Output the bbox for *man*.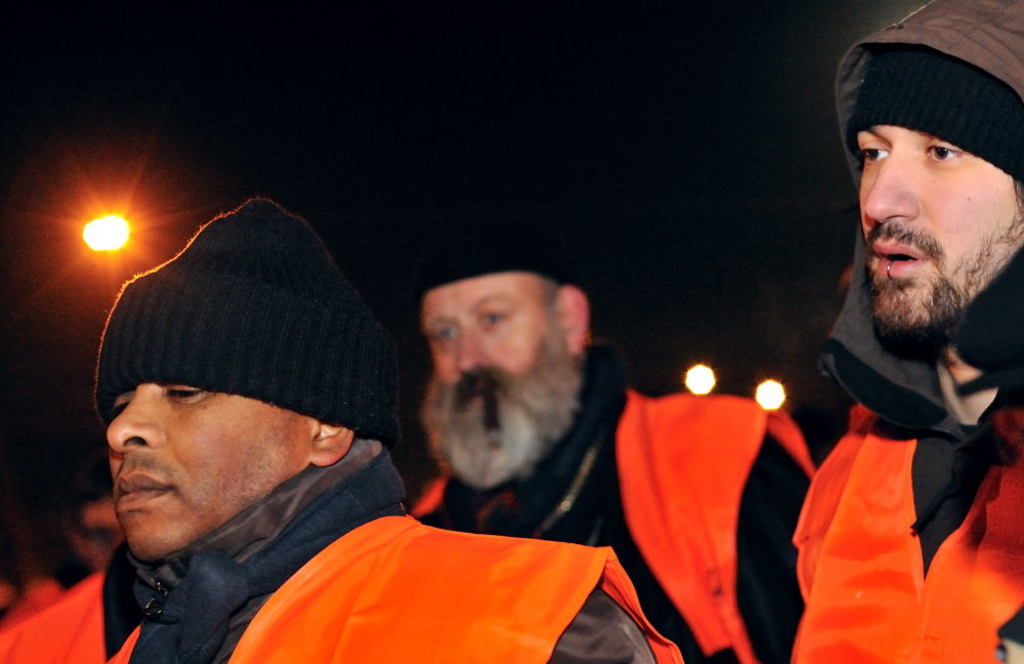
407,205,820,663.
